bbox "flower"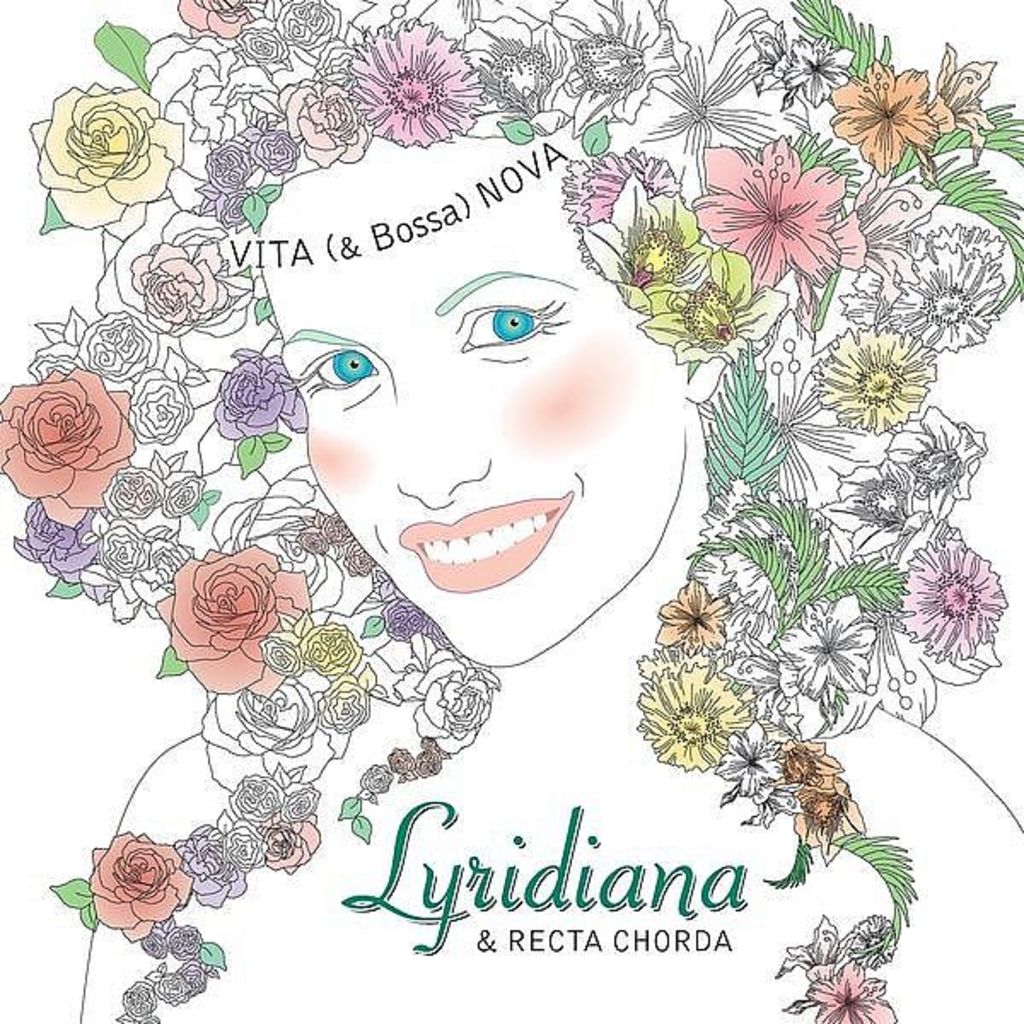
box=[816, 456, 928, 556]
